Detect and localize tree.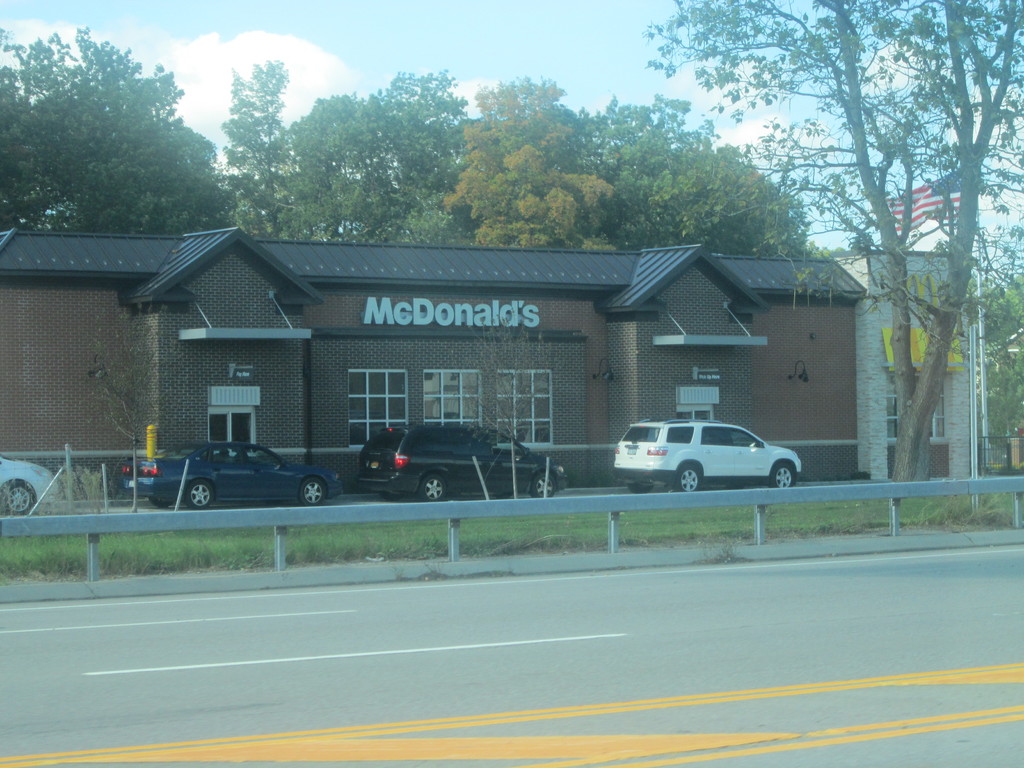
Localized at [960,220,1023,447].
